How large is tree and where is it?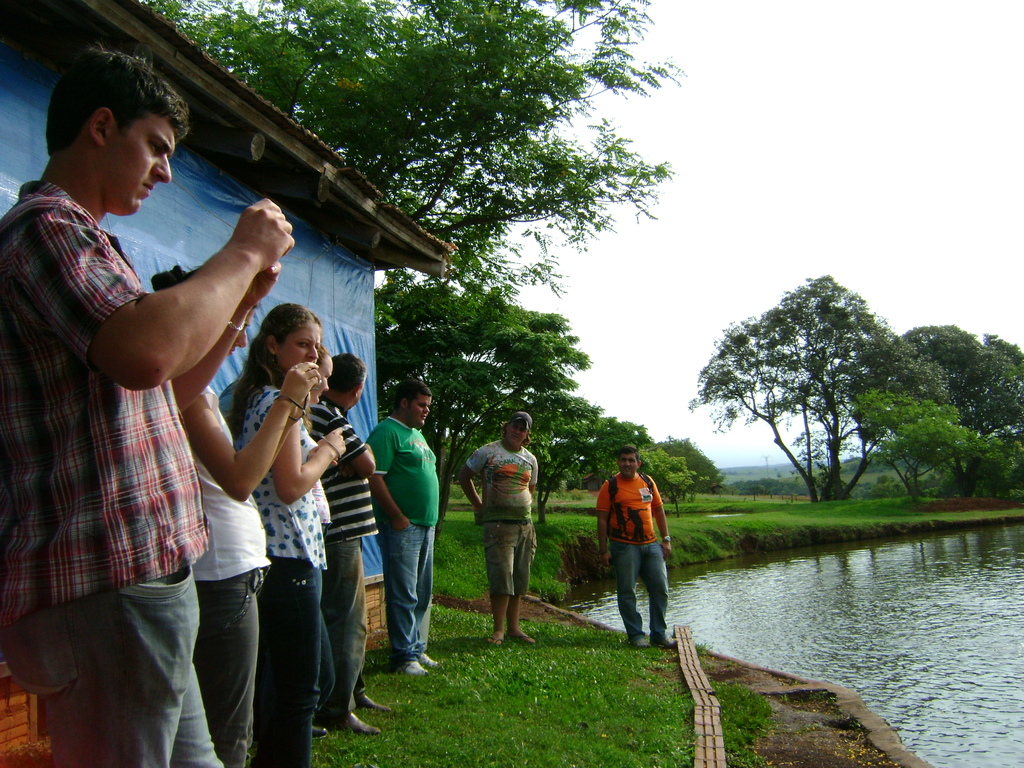
Bounding box: Rect(691, 271, 943, 504).
